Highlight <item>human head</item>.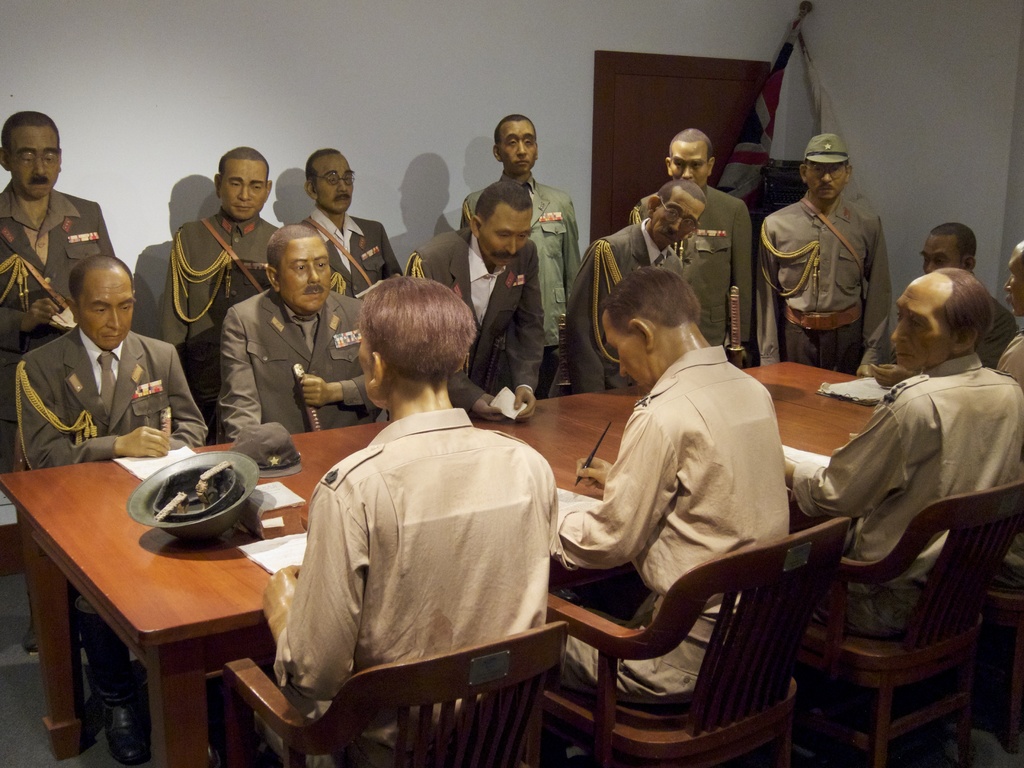
Highlighted region: pyautogui.locateOnScreen(646, 181, 707, 247).
